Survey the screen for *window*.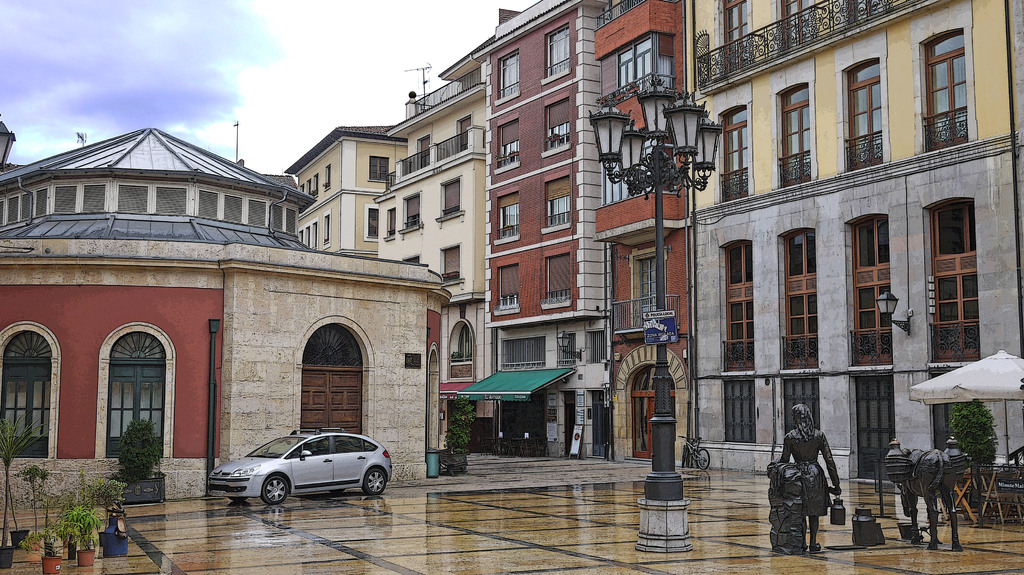
Survey found: box(381, 210, 395, 237).
